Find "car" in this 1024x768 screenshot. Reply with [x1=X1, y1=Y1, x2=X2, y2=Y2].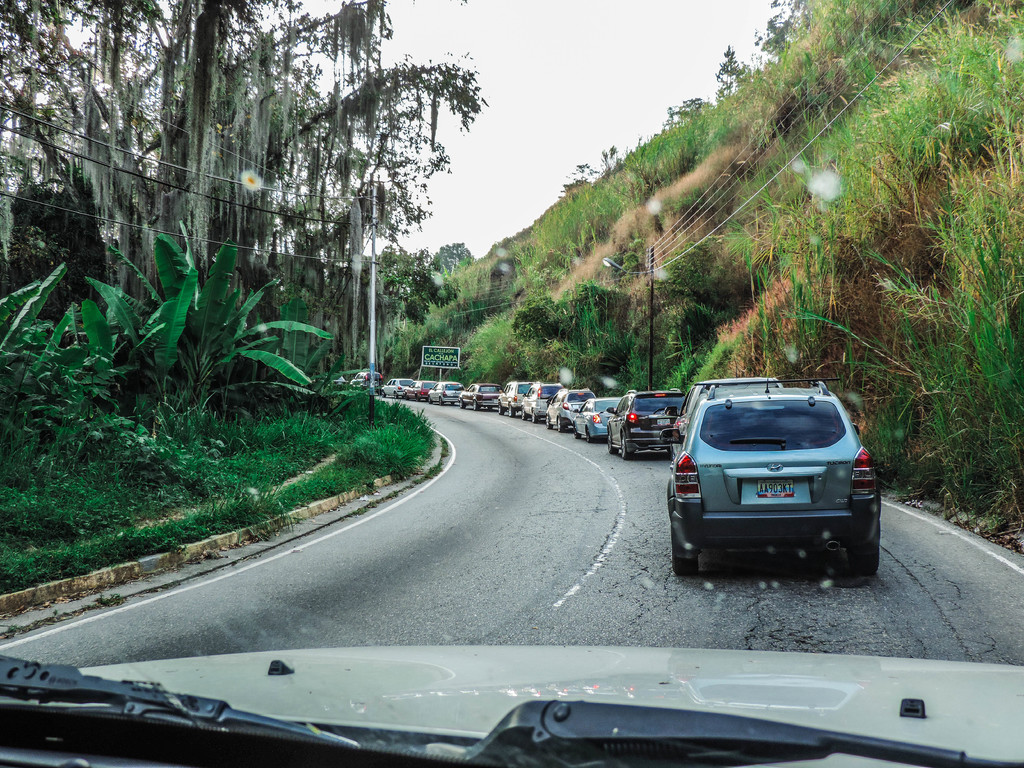
[x1=404, y1=380, x2=428, y2=399].
